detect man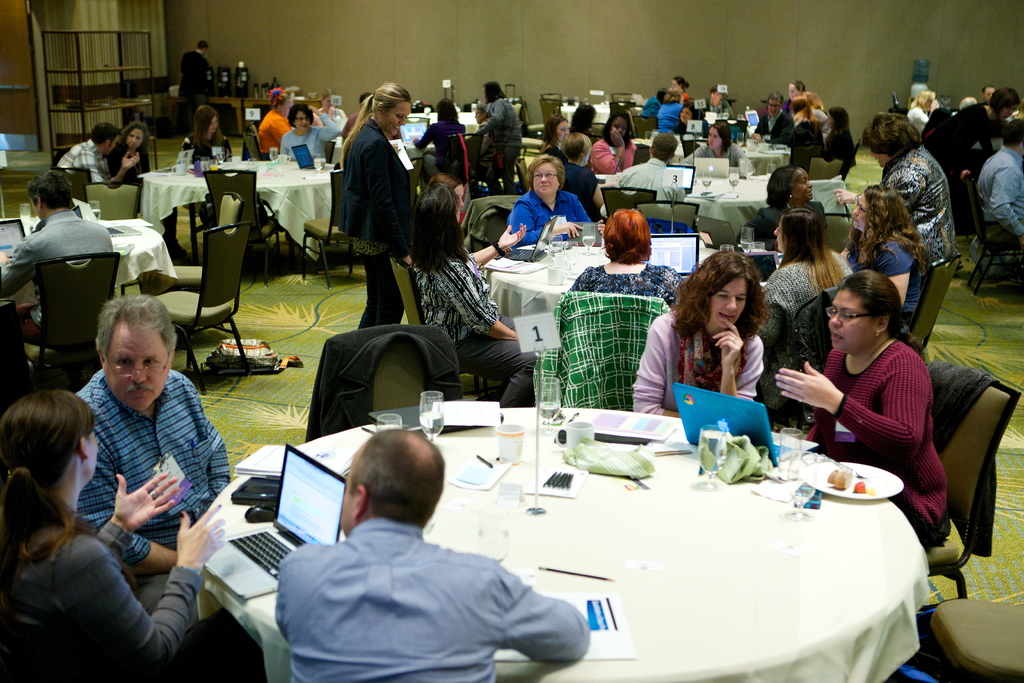
x1=604, y1=138, x2=687, y2=202
